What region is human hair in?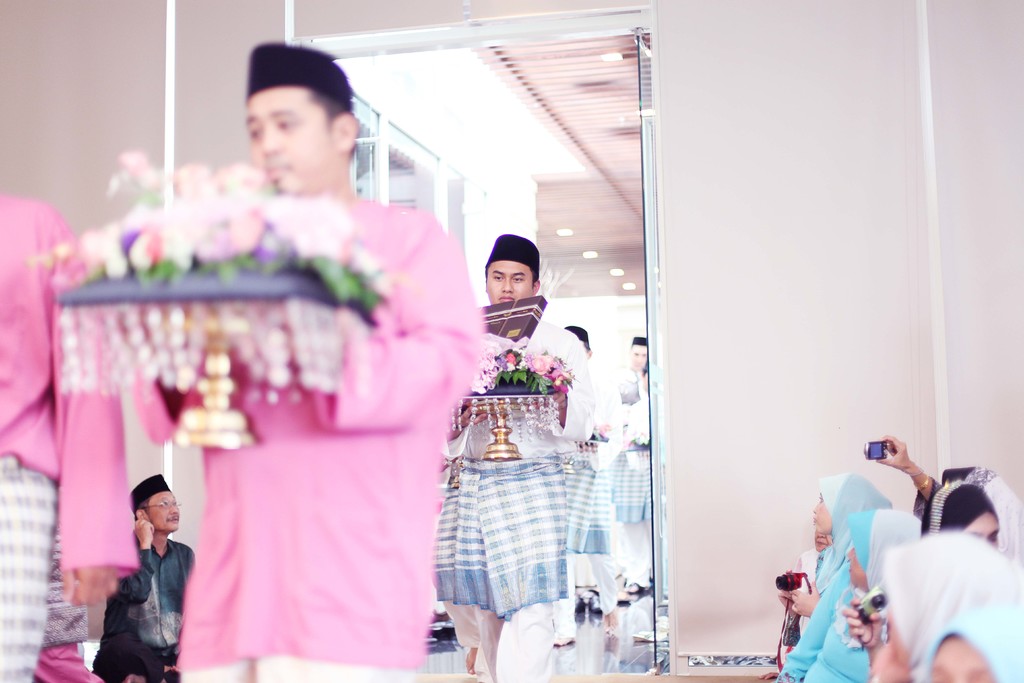
582 342 593 357.
